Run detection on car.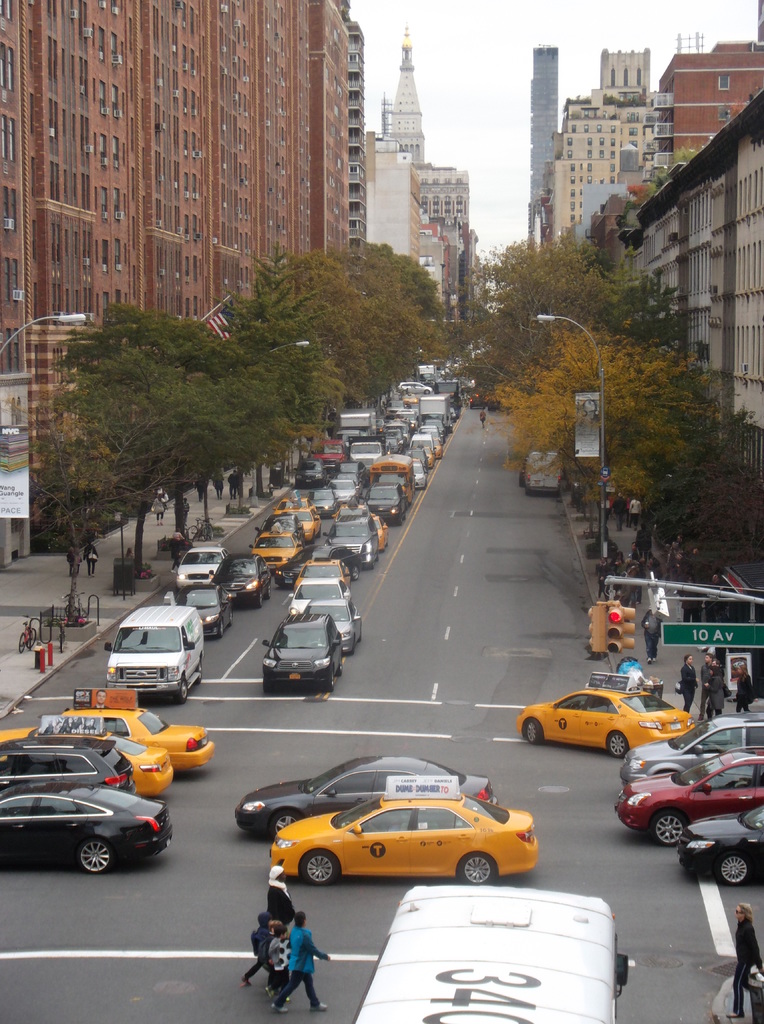
Result: box=[320, 514, 376, 568].
